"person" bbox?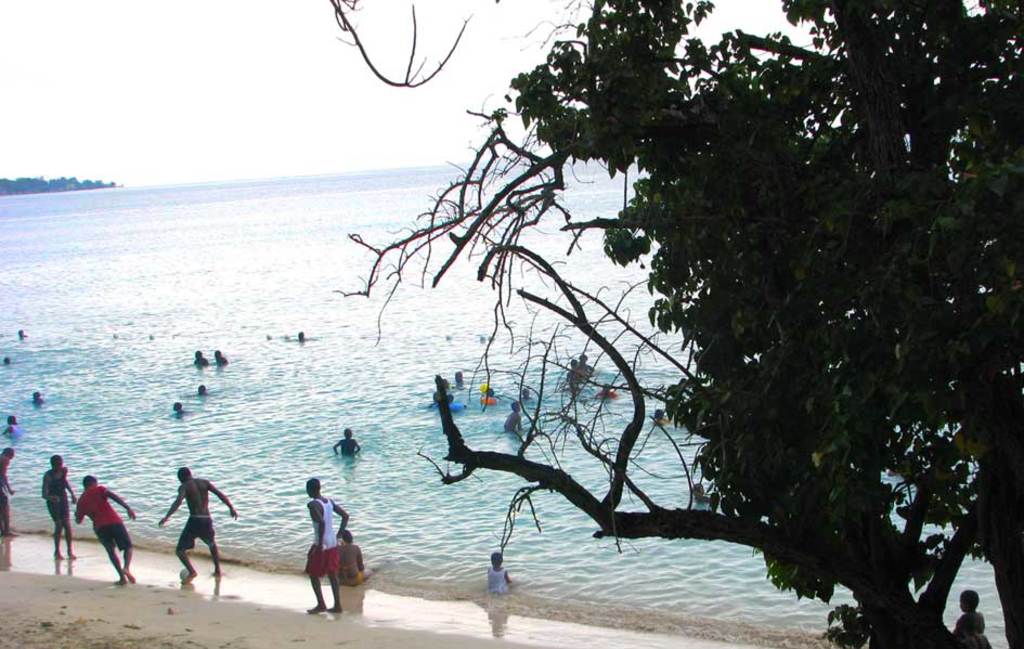
(left=36, top=454, right=79, bottom=563)
